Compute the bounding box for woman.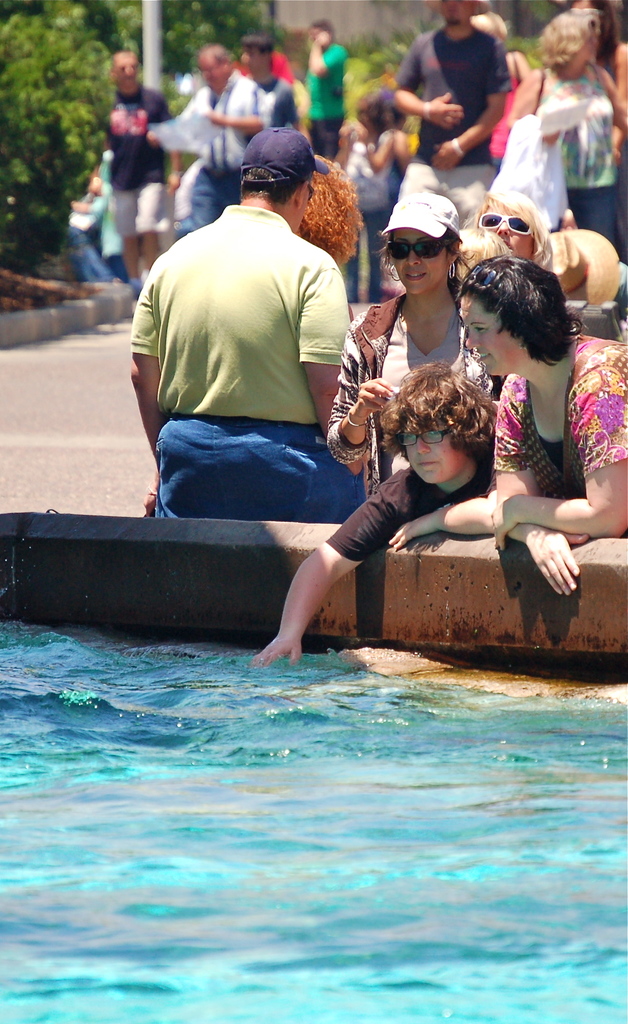
(324, 192, 501, 502).
